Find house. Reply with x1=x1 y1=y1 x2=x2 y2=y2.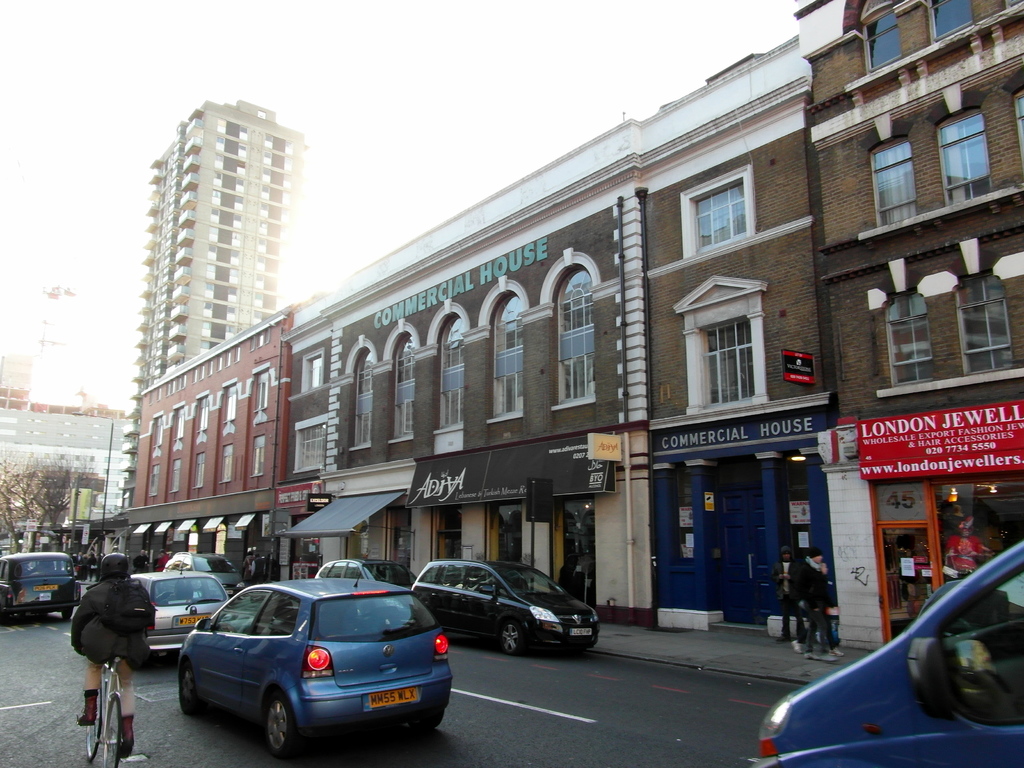
x1=0 y1=354 x2=132 y2=524.
